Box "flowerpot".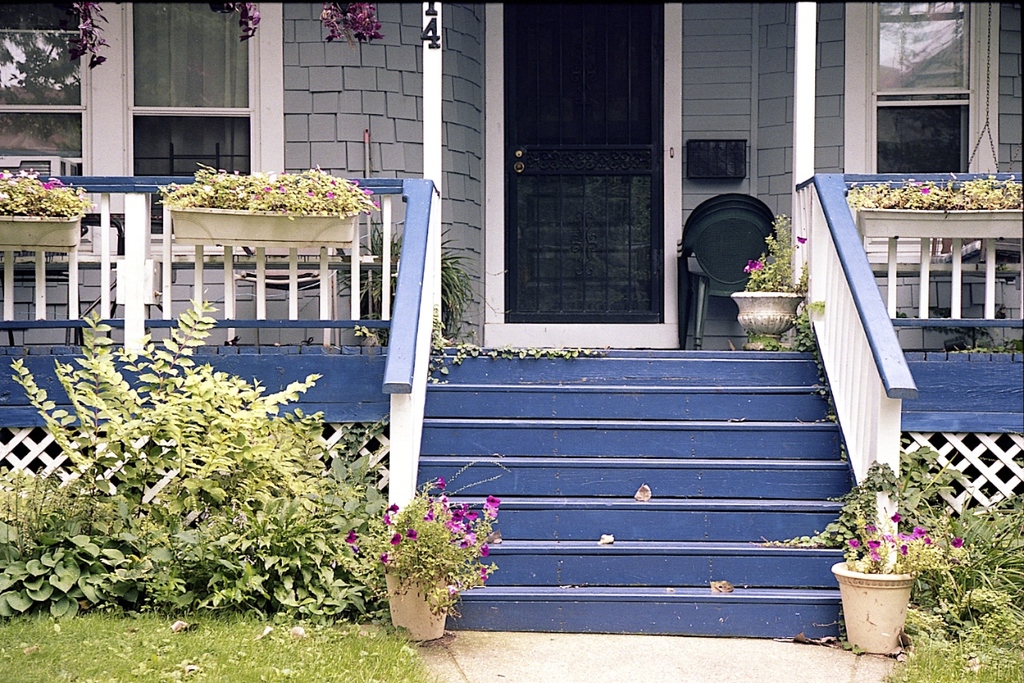
<box>857,210,1023,239</box>.
